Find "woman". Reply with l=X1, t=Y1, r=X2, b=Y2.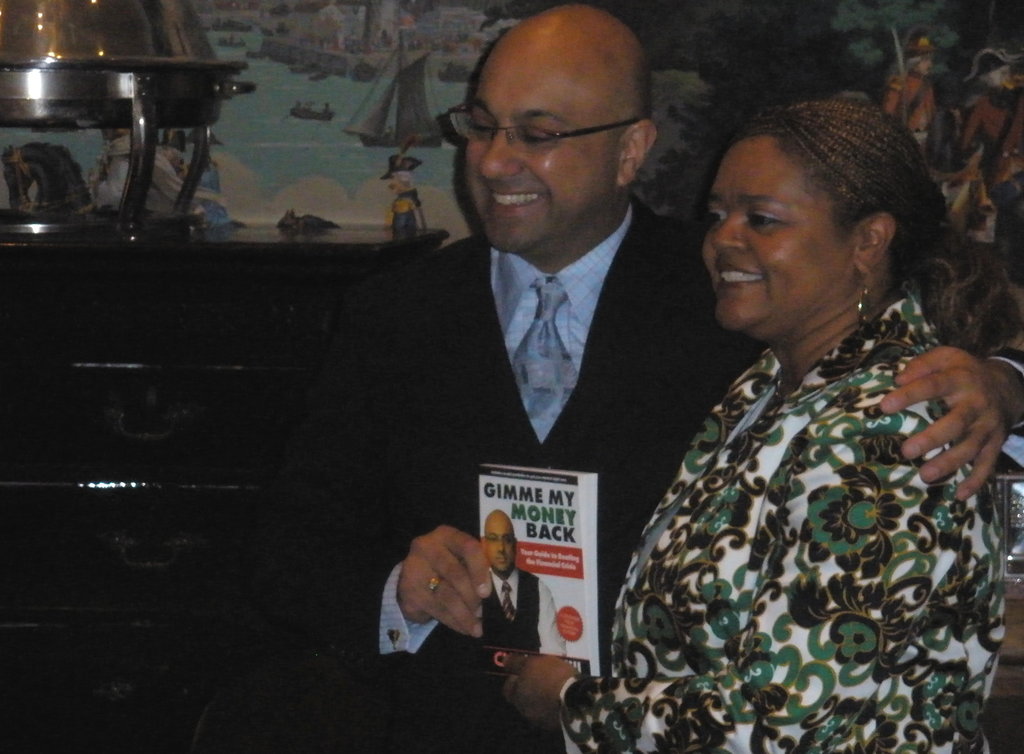
l=552, t=32, r=970, b=753.
